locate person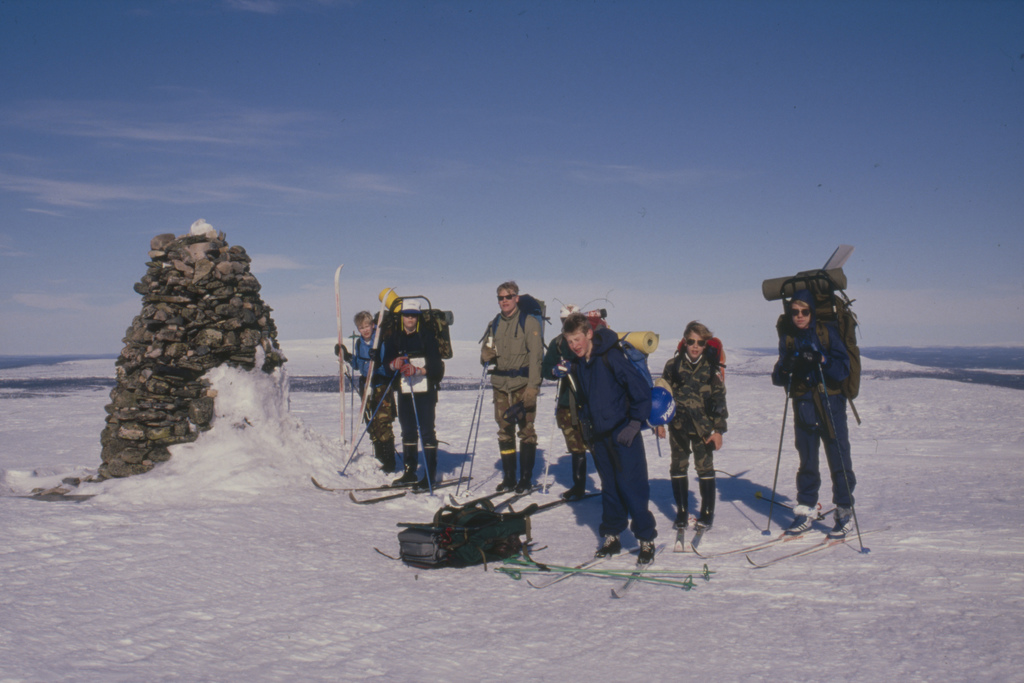
rect(772, 246, 865, 570)
